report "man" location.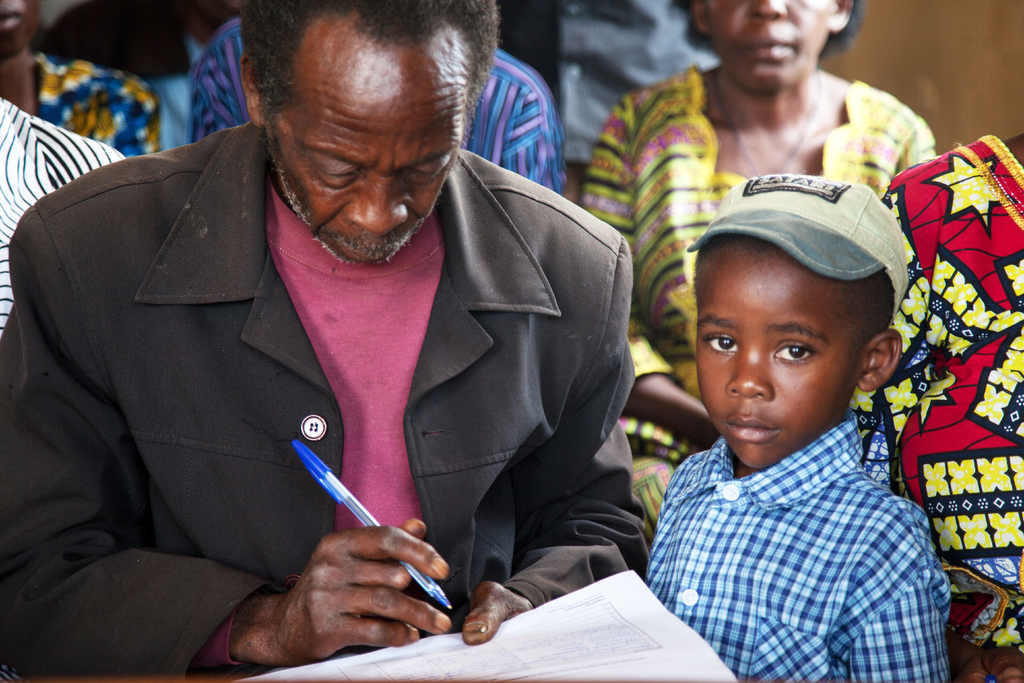
Report: rect(184, 21, 564, 201).
